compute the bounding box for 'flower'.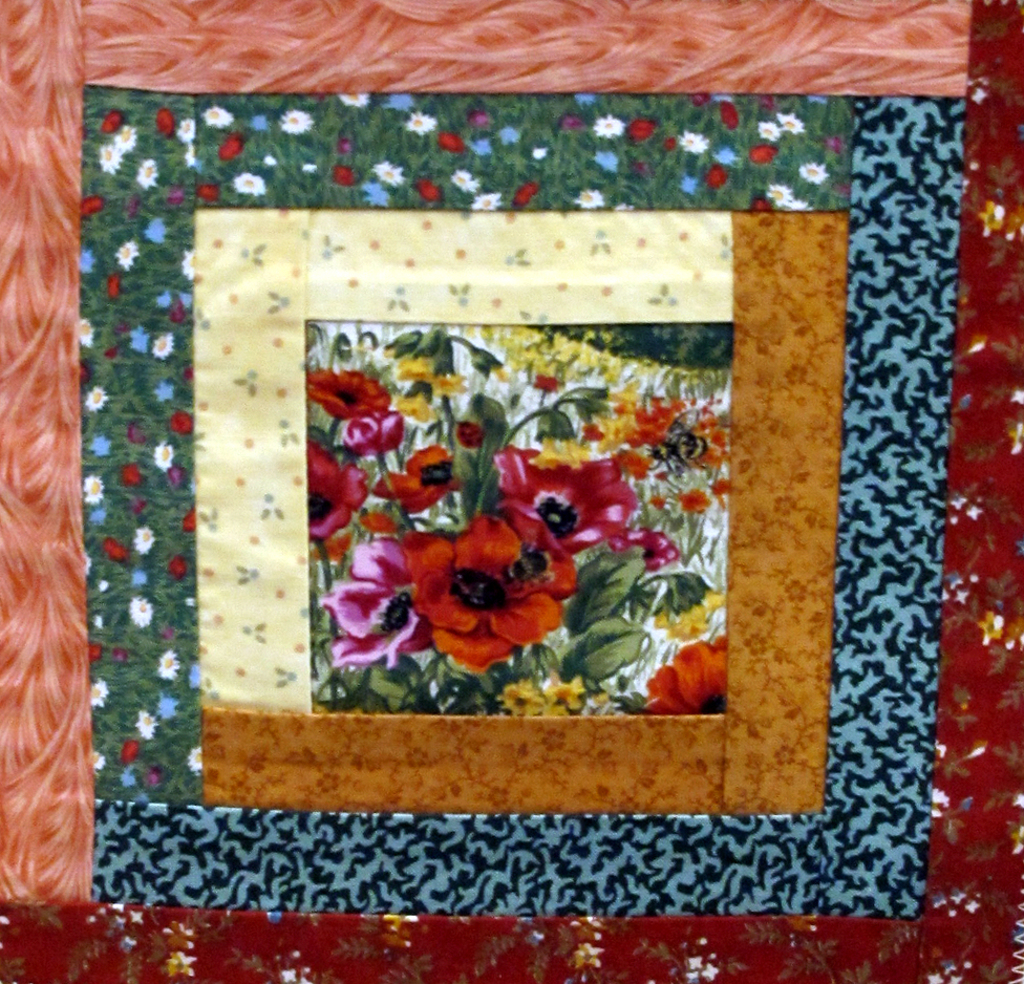
rect(249, 114, 270, 134).
